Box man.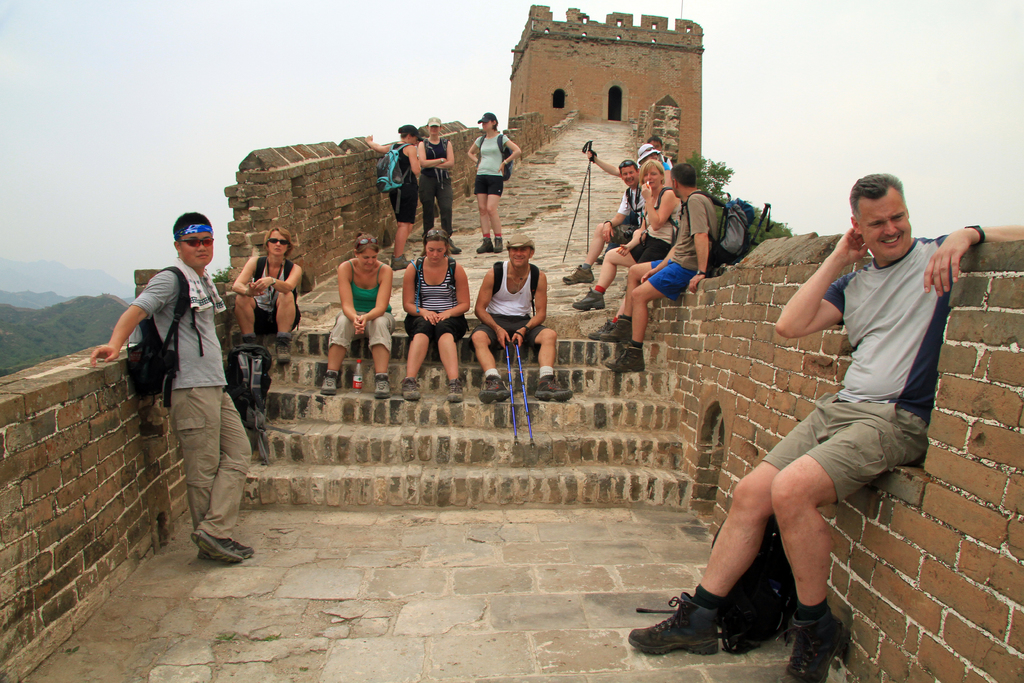
bbox(564, 158, 644, 282).
